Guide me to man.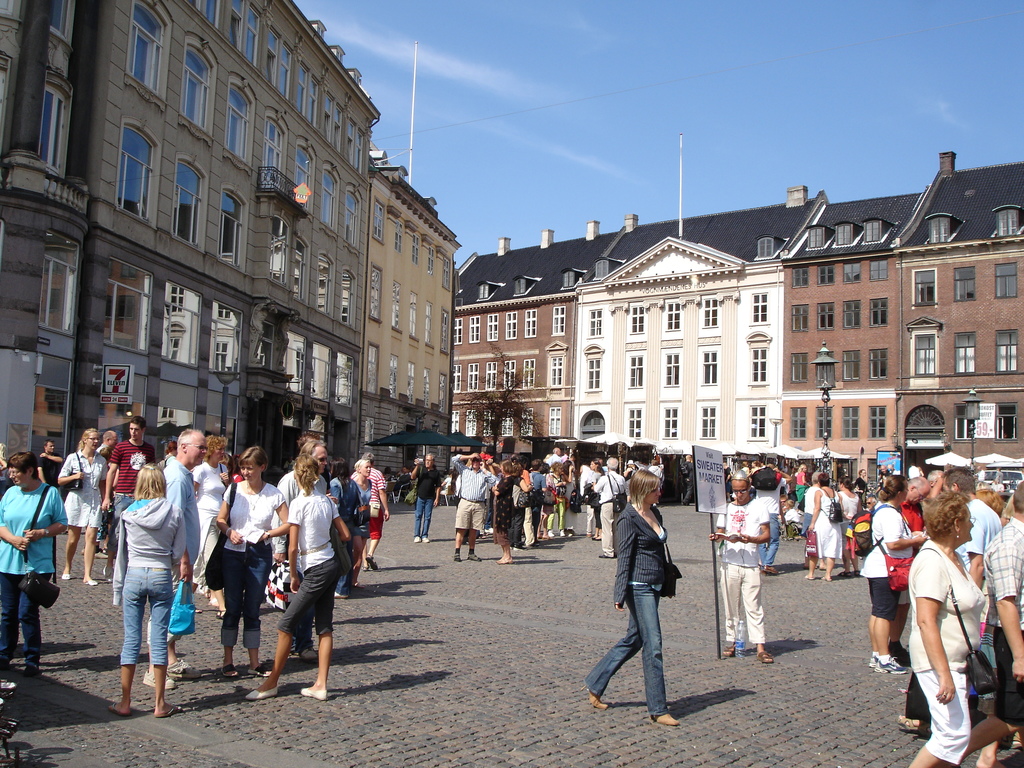
Guidance: [left=36, top=440, right=63, bottom=492].
